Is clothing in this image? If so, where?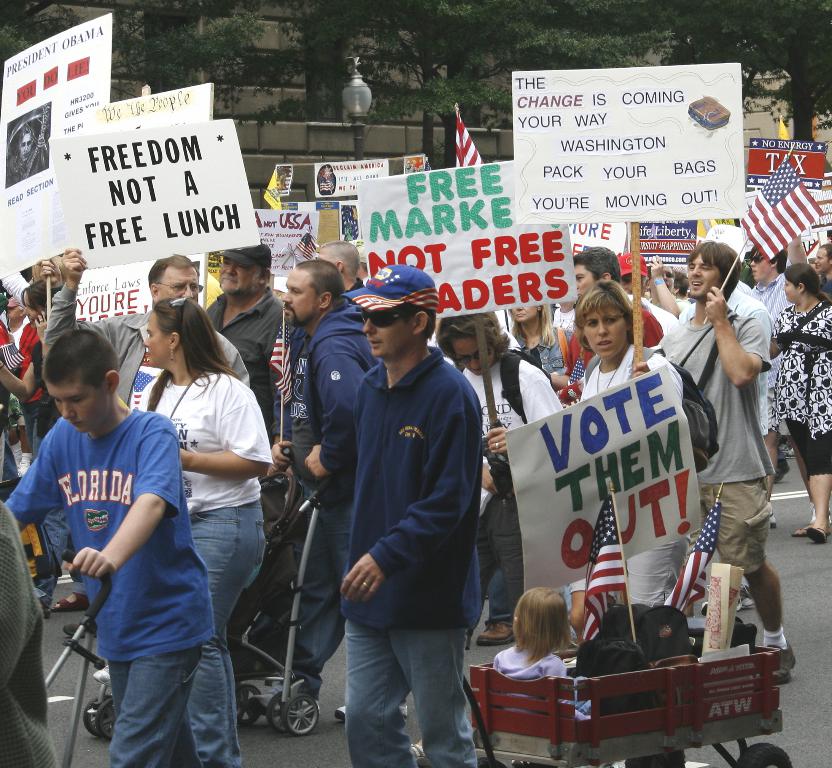
Yes, at <box>6,396,203,767</box>.
